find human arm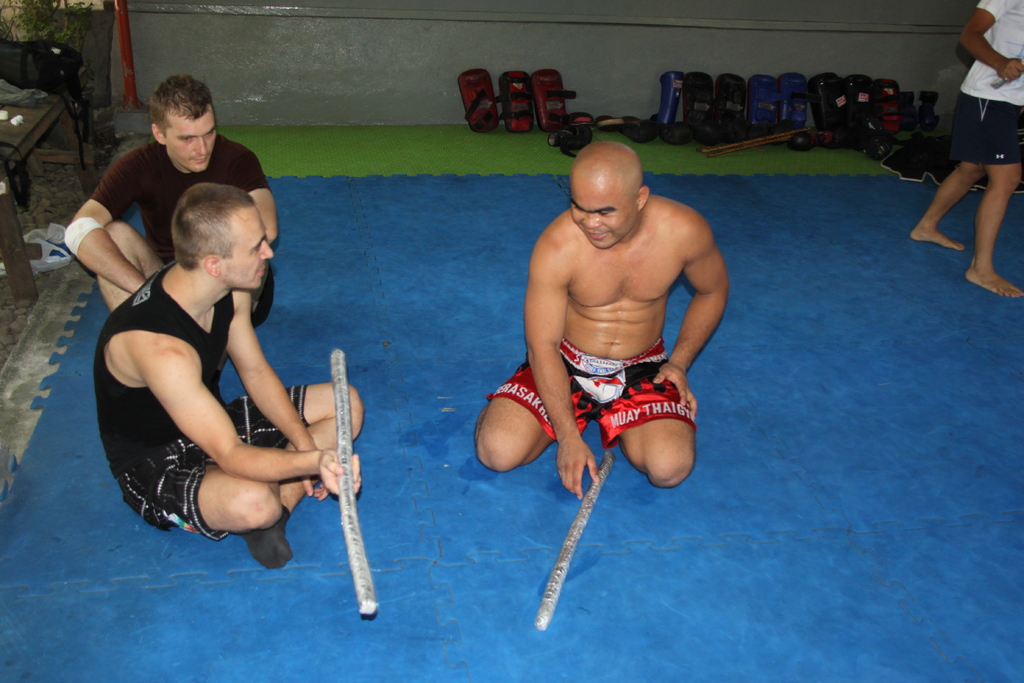
(222,280,332,494)
